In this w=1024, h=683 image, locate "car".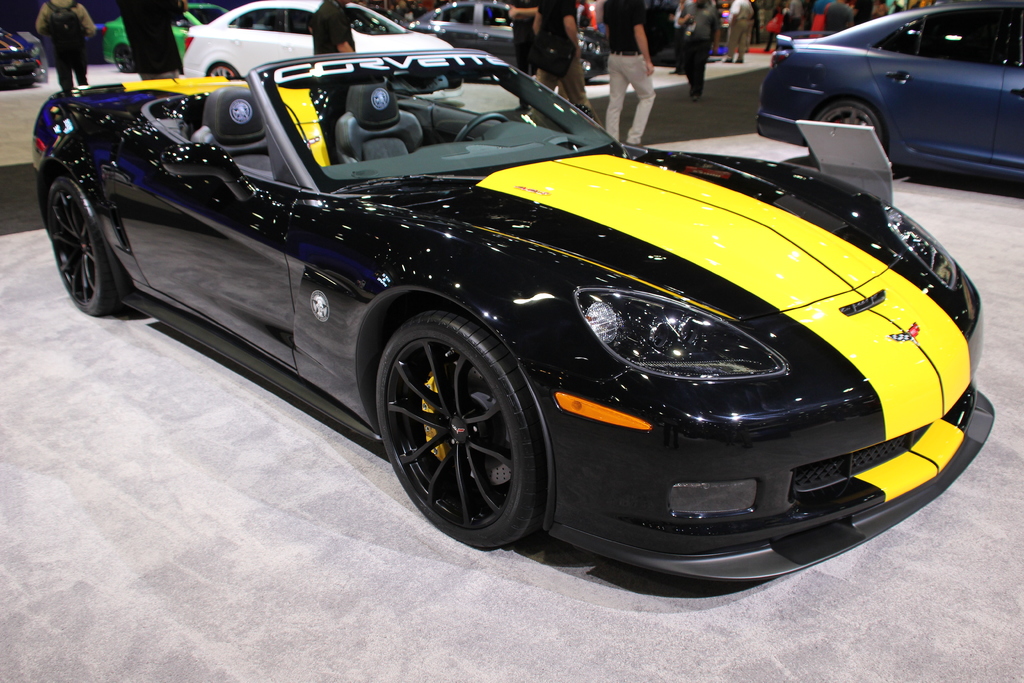
Bounding box: bbox(408, 0, 617, 76).
